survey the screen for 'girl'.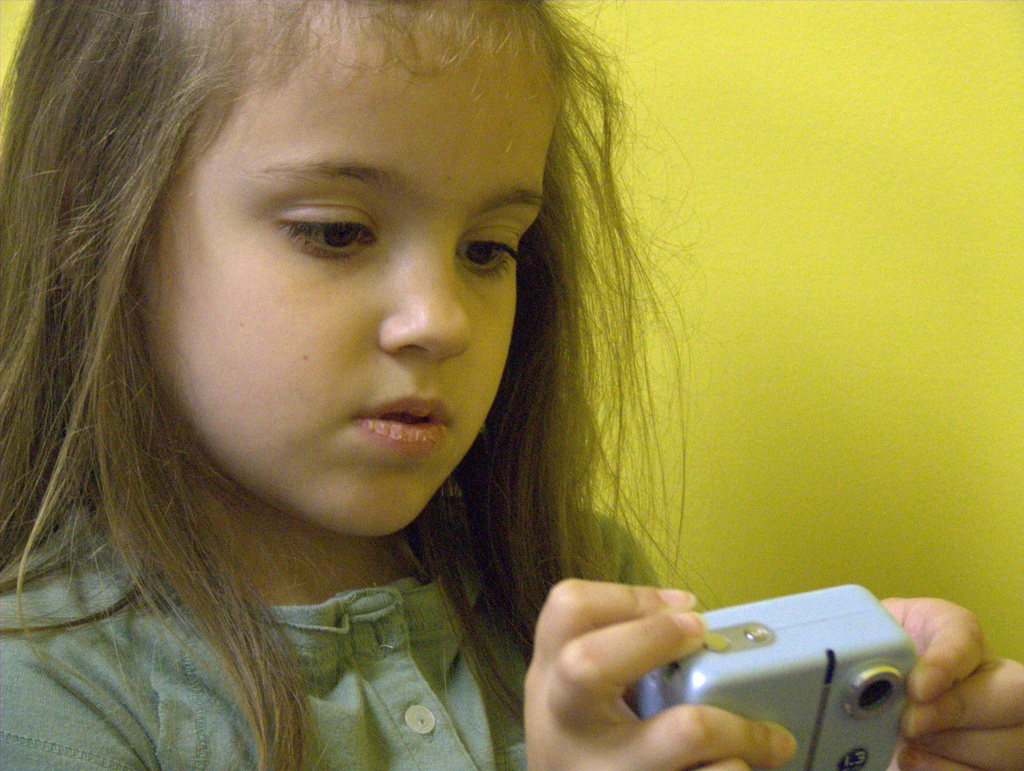
Survey found: box=[0, 0, 1023, 770].
